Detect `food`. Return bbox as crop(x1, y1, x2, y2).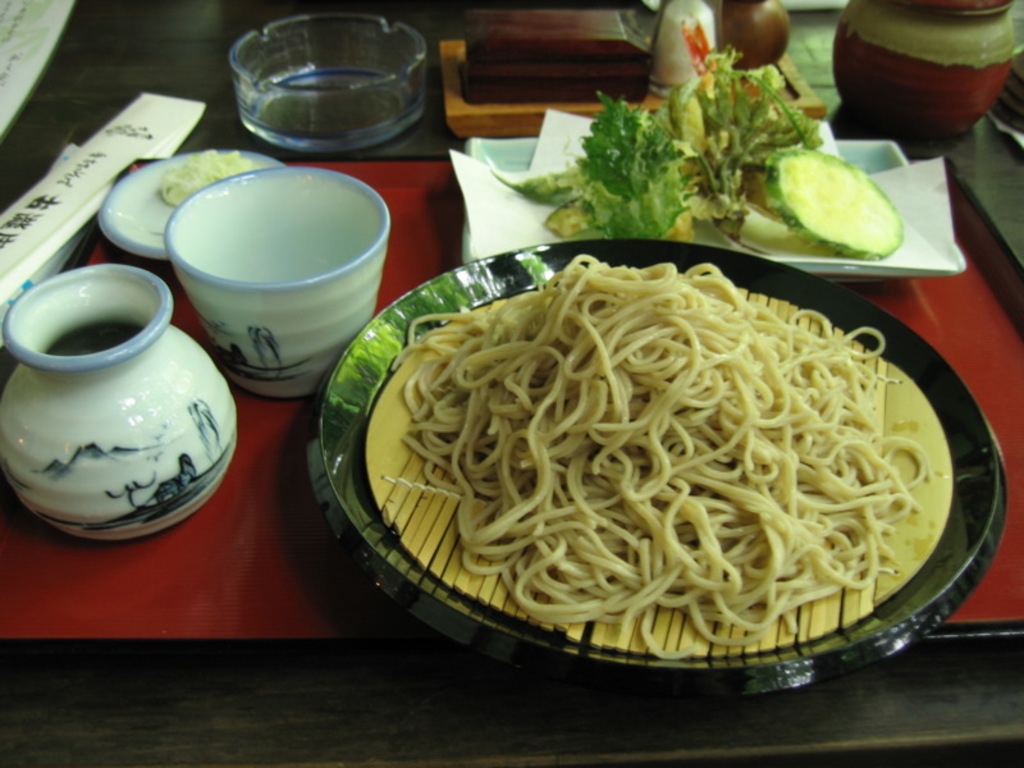
crop(485, 14, 902, 261).
